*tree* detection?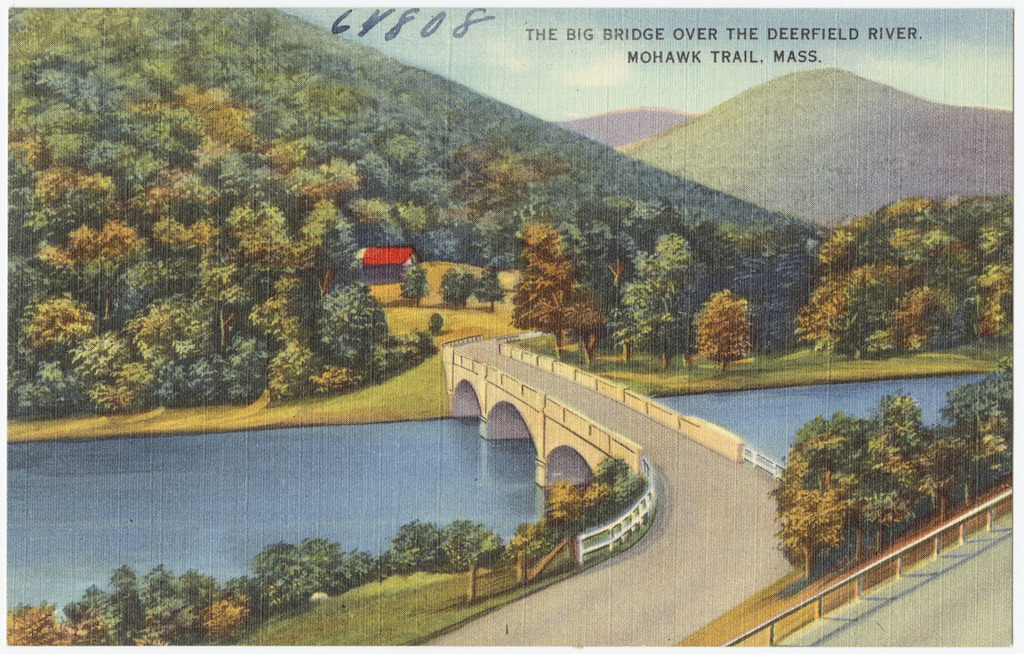
<bbox>514, 223, 595, 377</bbox>
